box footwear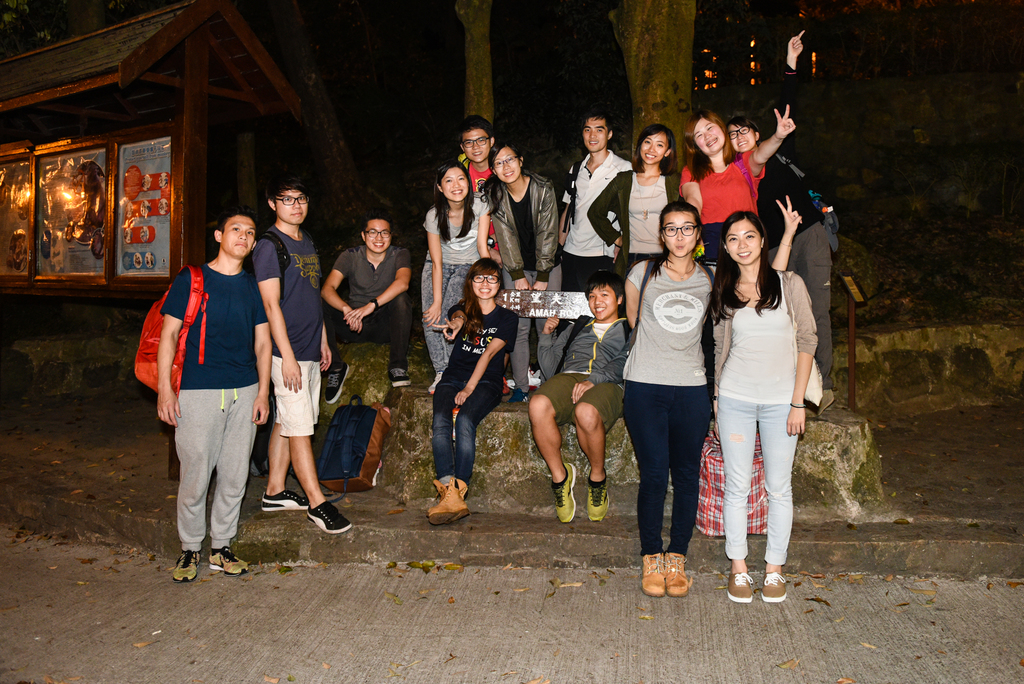
(x1=663, y1=548, x2=688, y2=598)
